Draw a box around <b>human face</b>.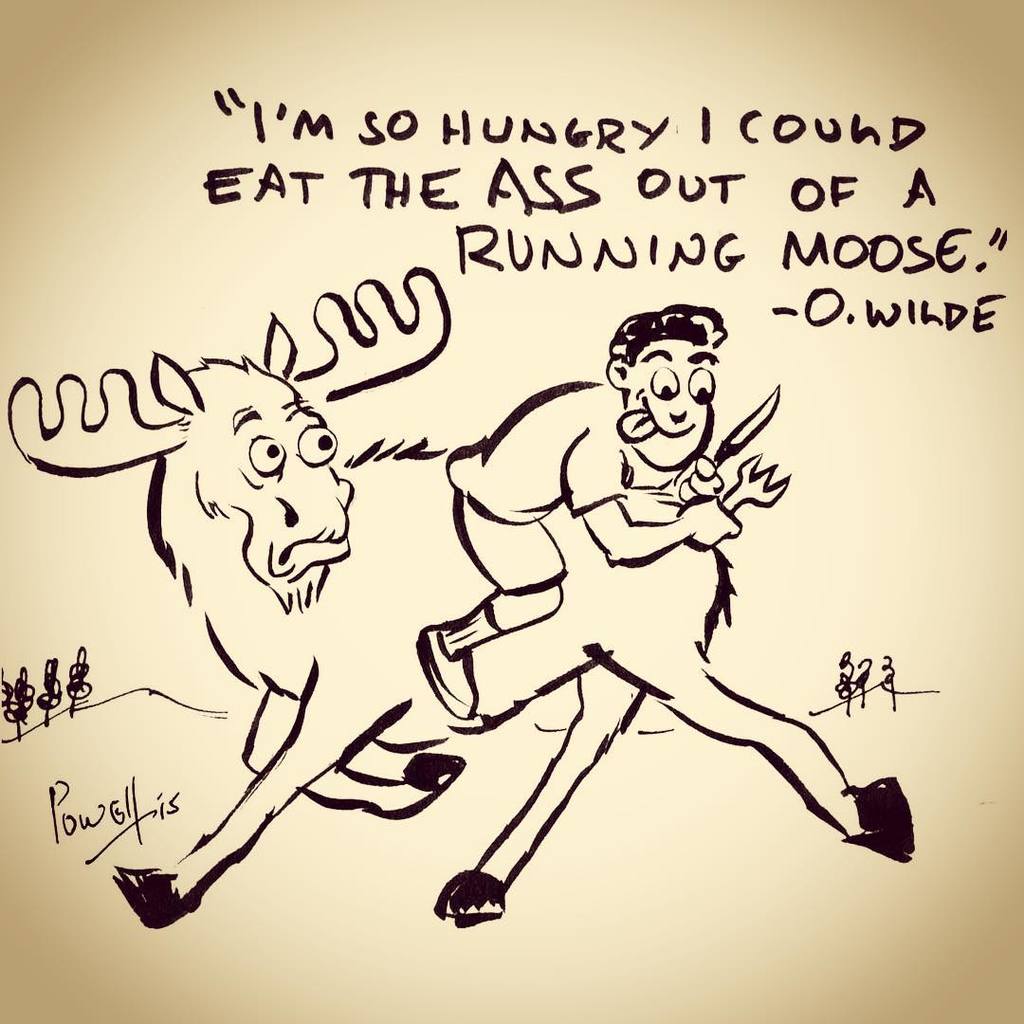
619,332,718,469.
